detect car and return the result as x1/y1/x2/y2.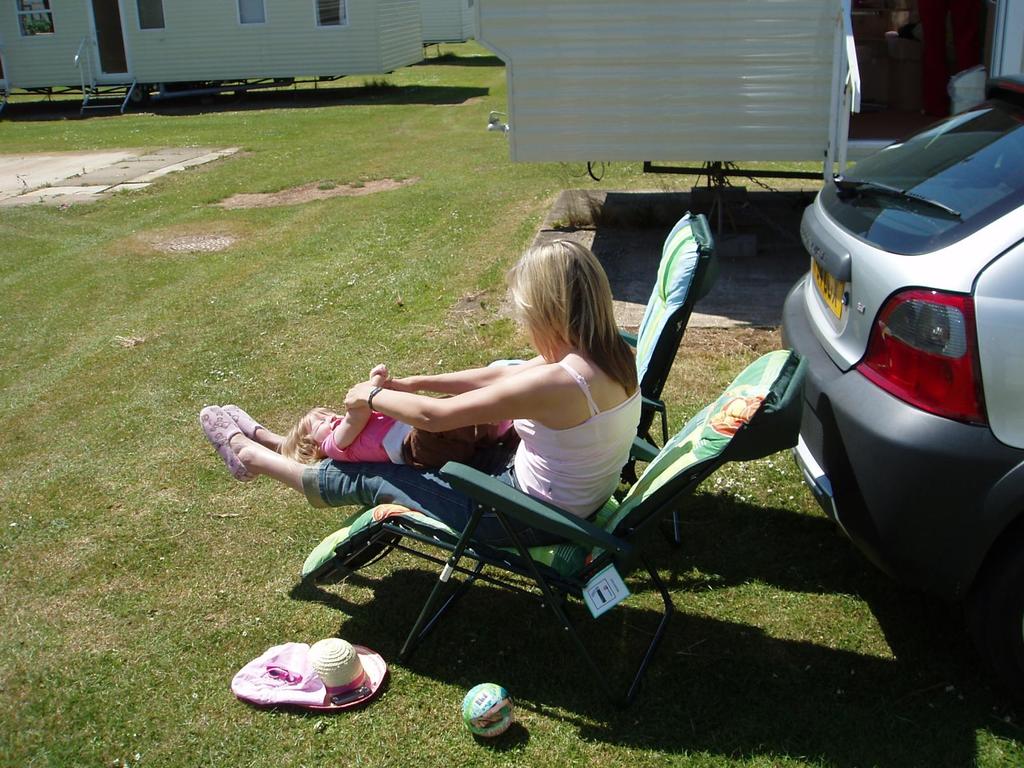
779/72/1023/657.
